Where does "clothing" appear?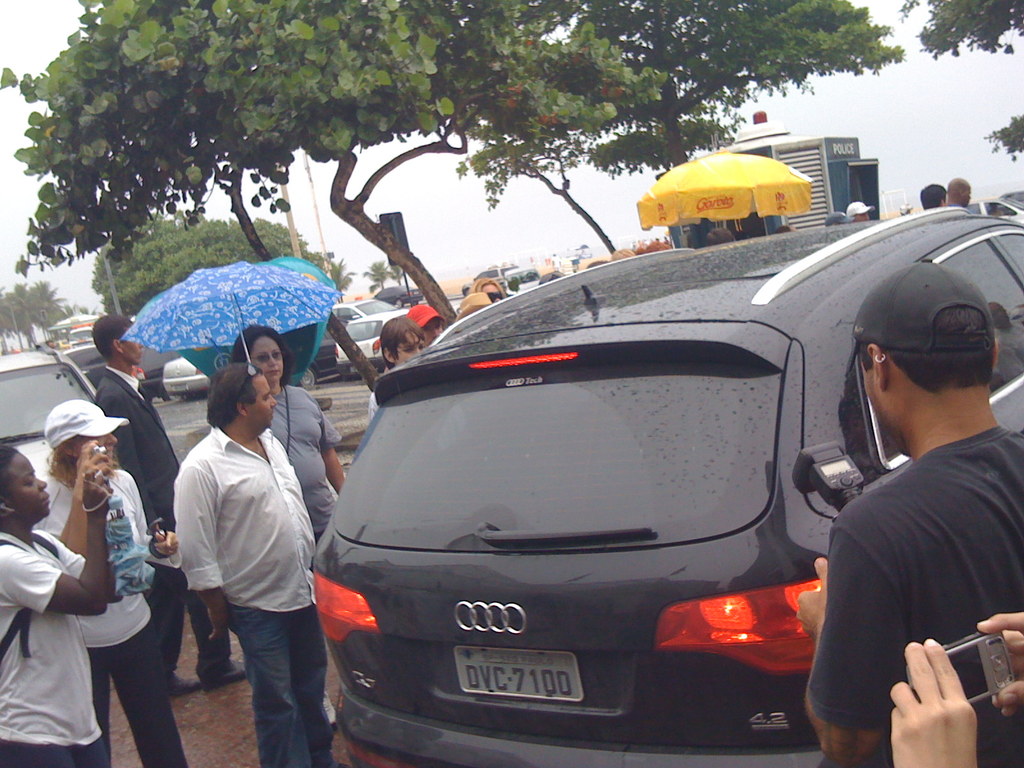
Appears at [x1=27, y1=474, x2=186, y2=767].
